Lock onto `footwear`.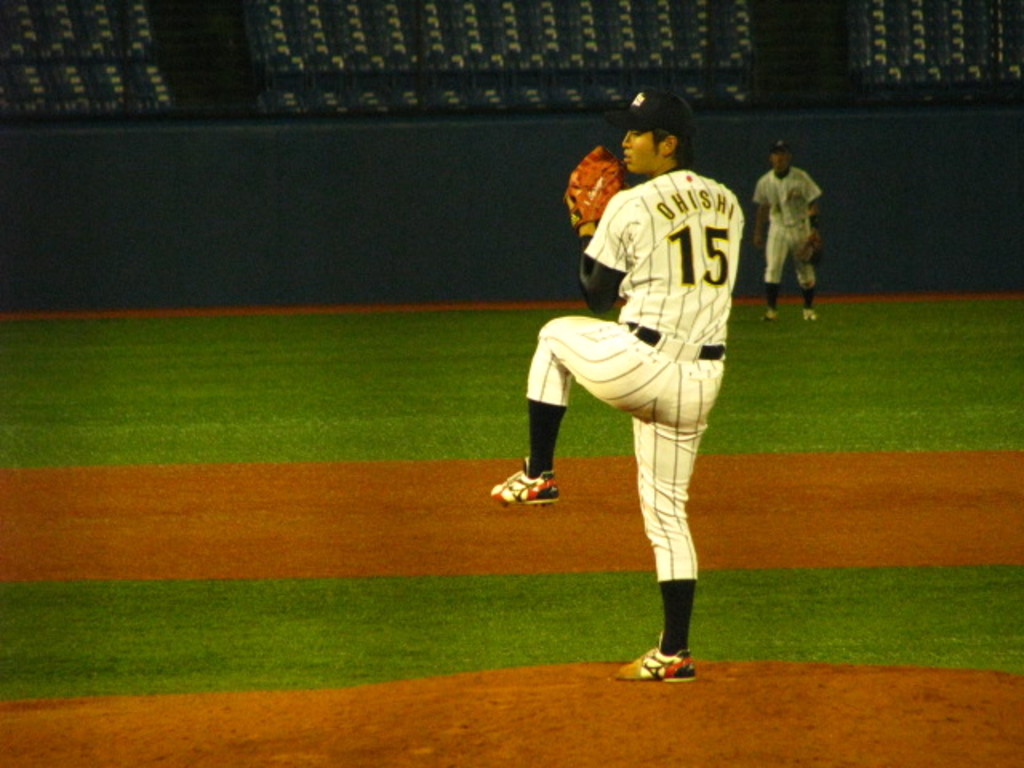
Locked: l=491, t=458, r=560, b=504.
